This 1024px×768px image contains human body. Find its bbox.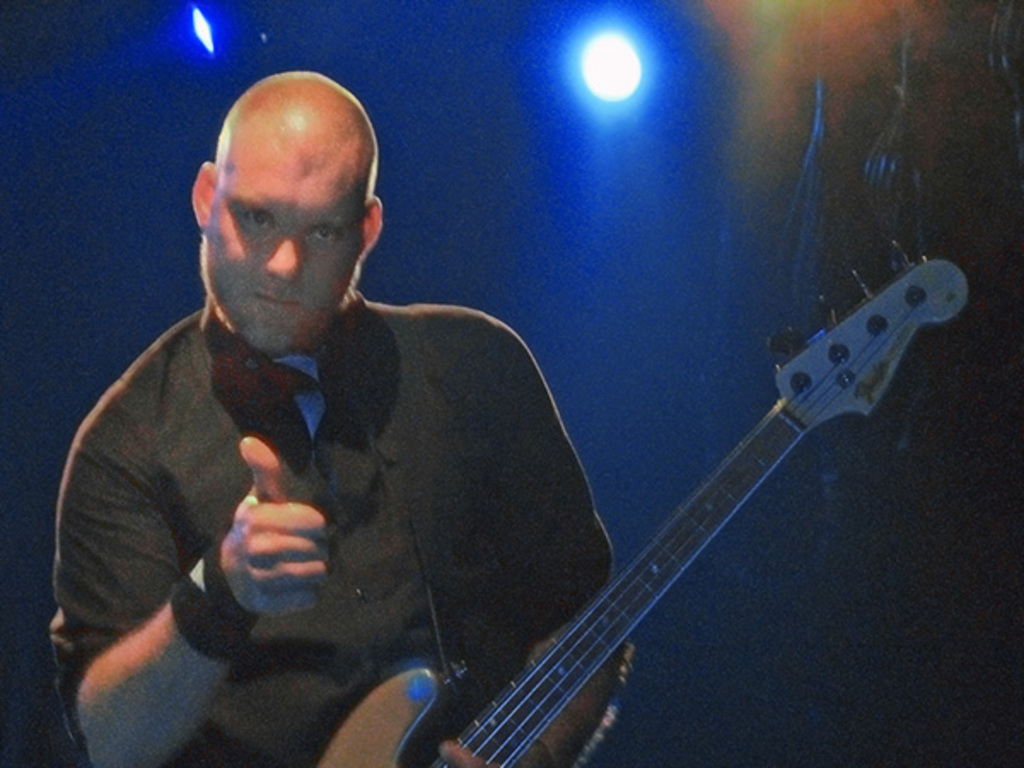
rect(44, 68, 621, 765).
